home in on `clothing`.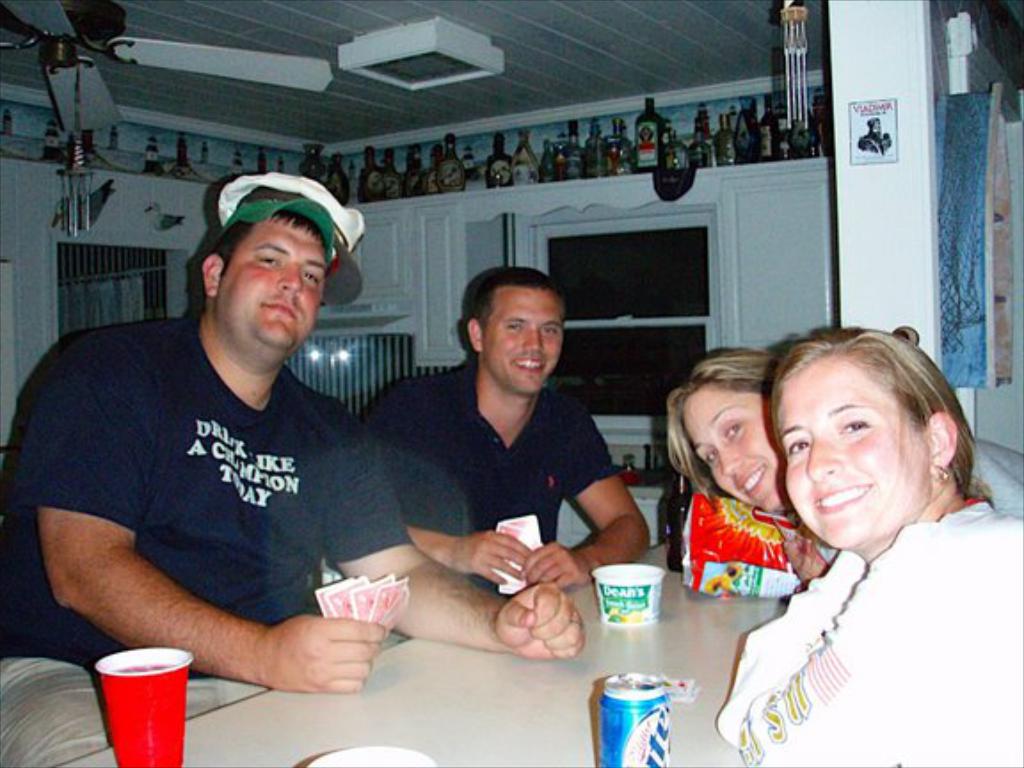
Homed in at 0:316:414:766.
